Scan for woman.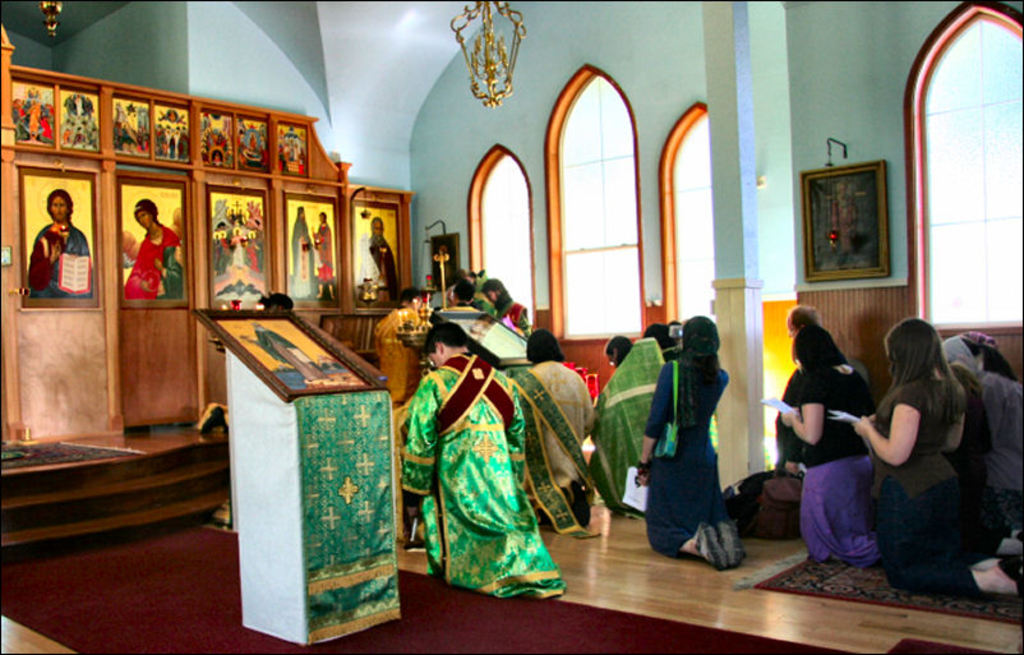
Scan result: rect(478, 277, 534, 340).
